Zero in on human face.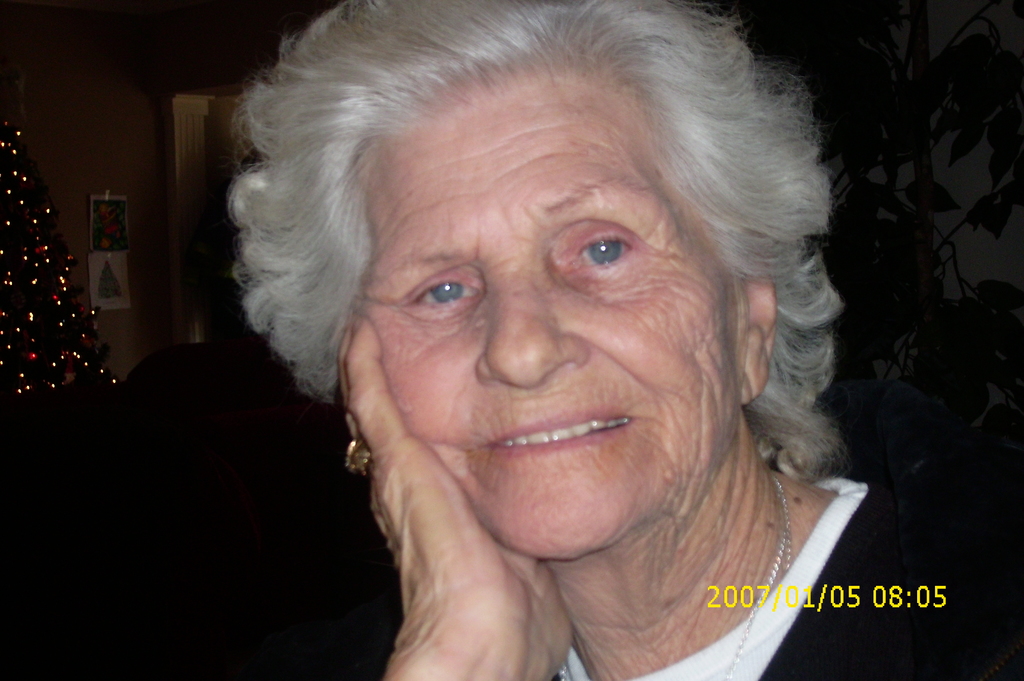
Zeroed in: {"left": 366, "top": 75, "right": 735, "bottom": 562}.
